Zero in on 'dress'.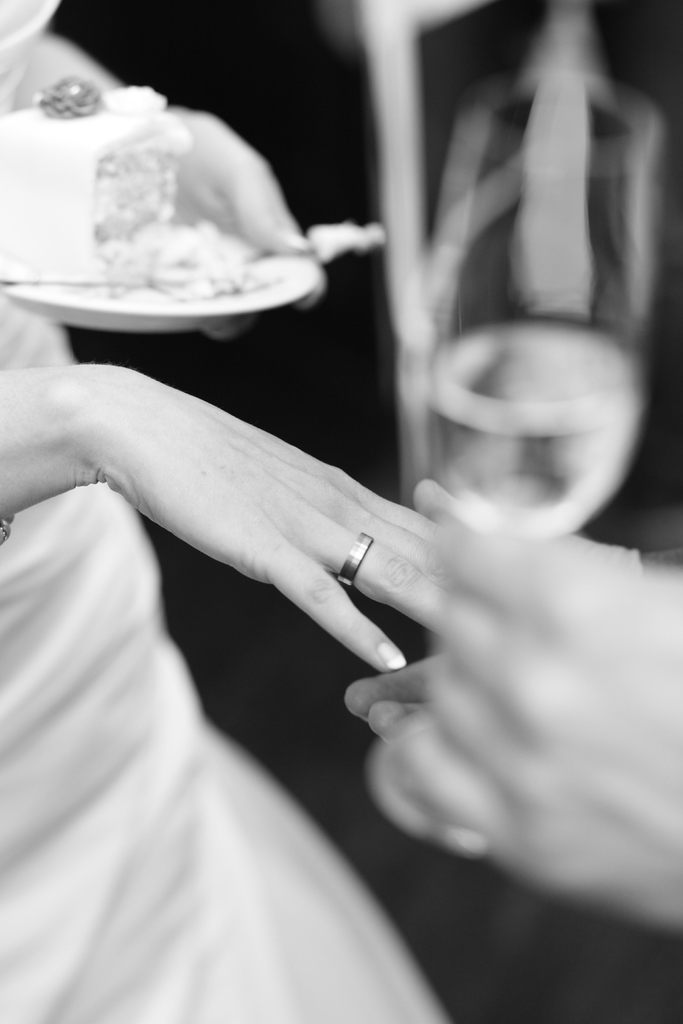
Zeroed in: <region>0, 0, 447, 1023</region>.
